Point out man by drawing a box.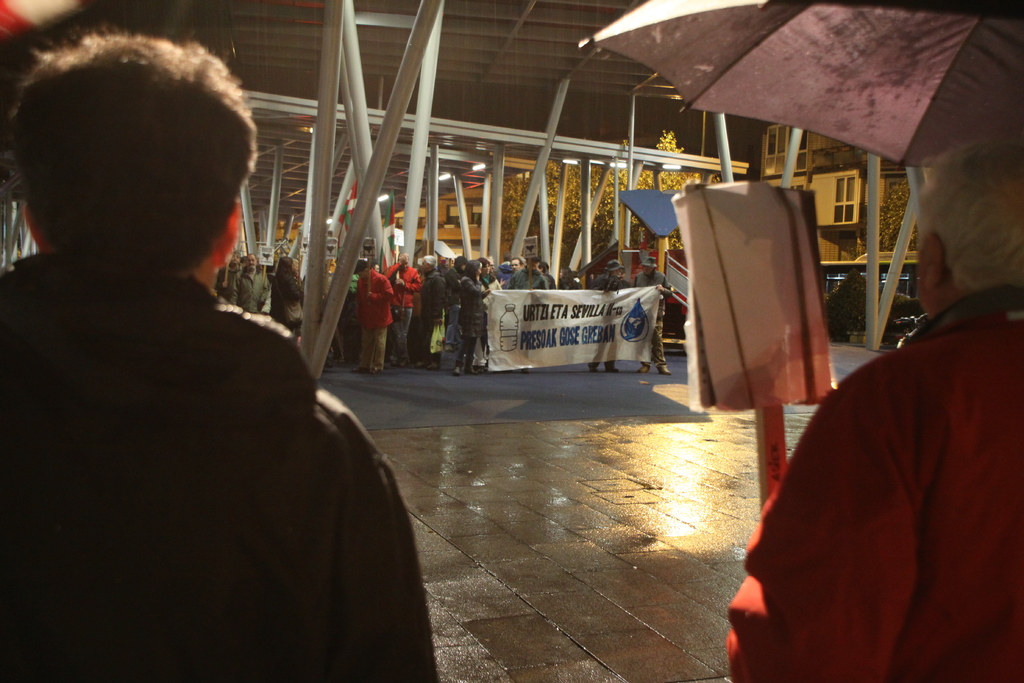
crop(509, 256, 522, 274).
